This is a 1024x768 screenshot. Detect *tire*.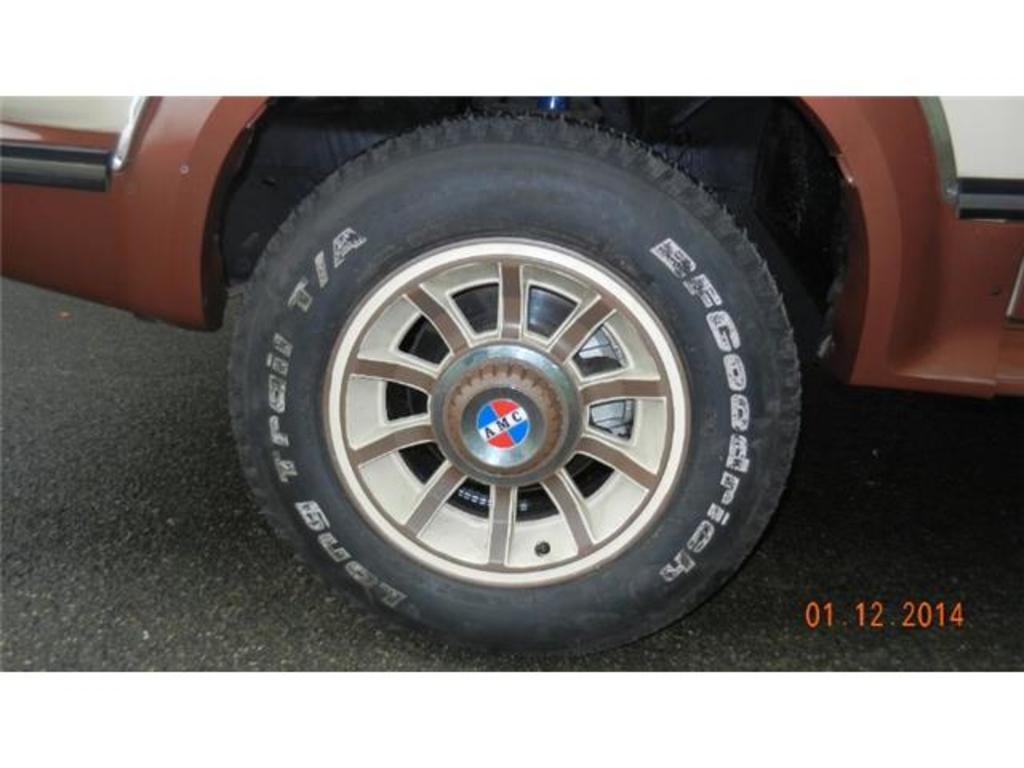
222, 101, 814, 669.
